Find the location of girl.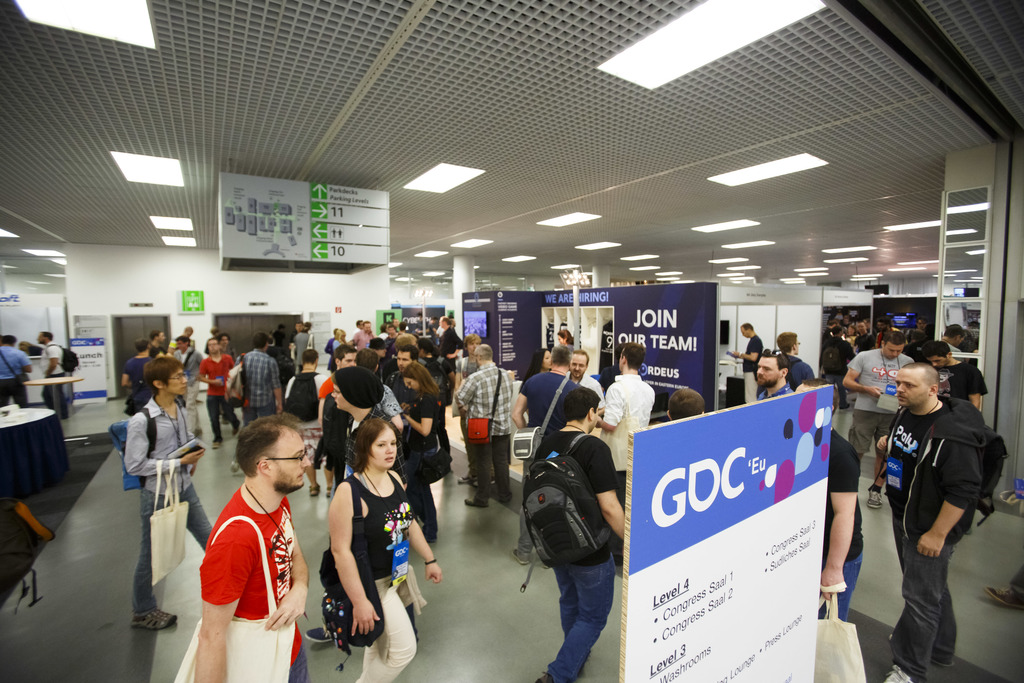
Location: crop(554, 329, 572, 344).
